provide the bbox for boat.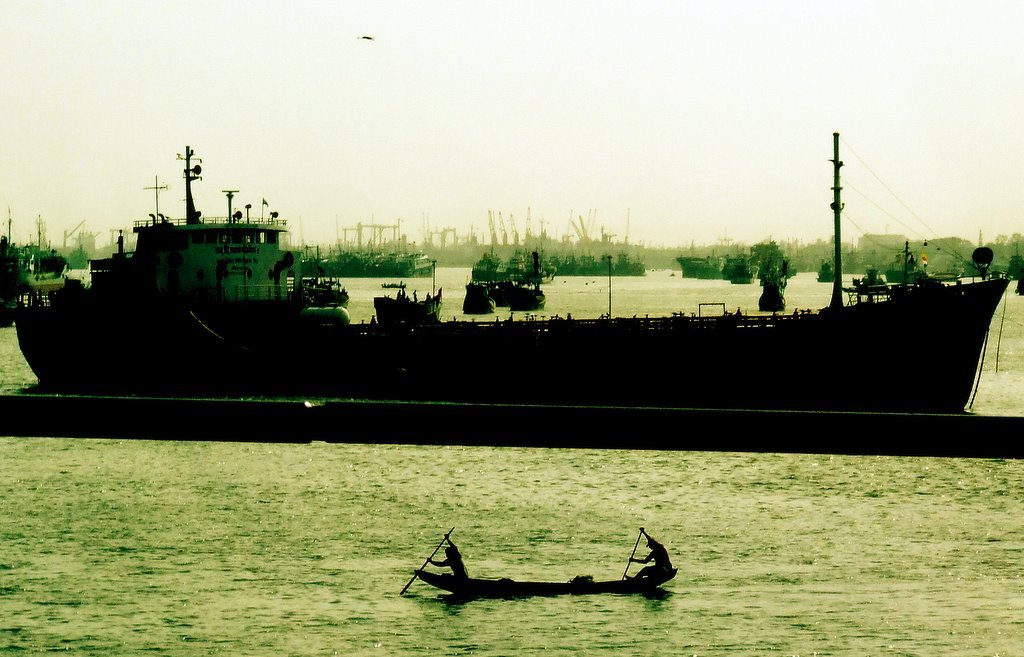
box=[505, 255, 542, 281].
